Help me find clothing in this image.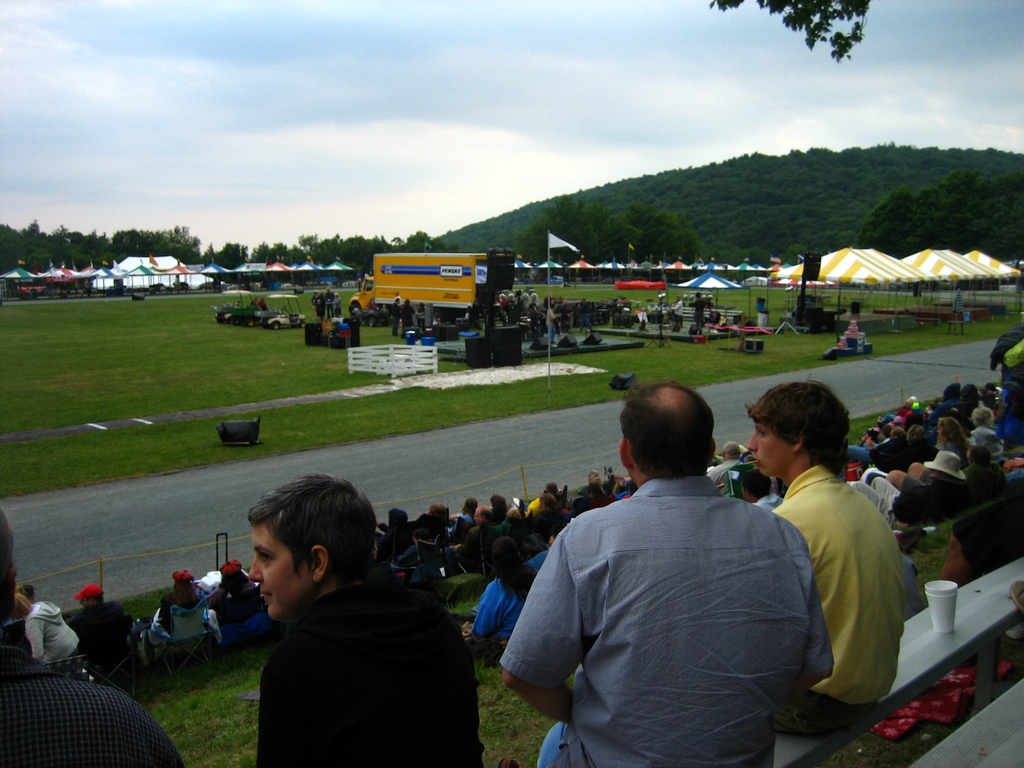
Found it: x1=516 y1=442 x2=843 y2=767.
